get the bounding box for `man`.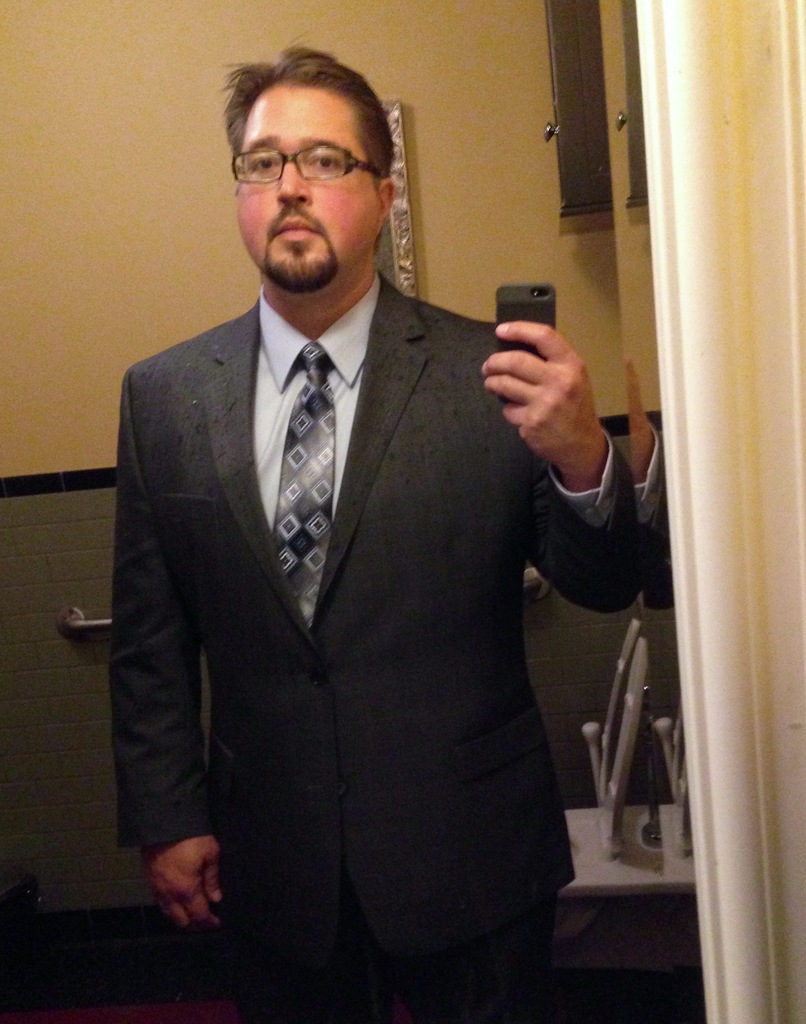
left=84, top=58, right=635, bottom=980.
